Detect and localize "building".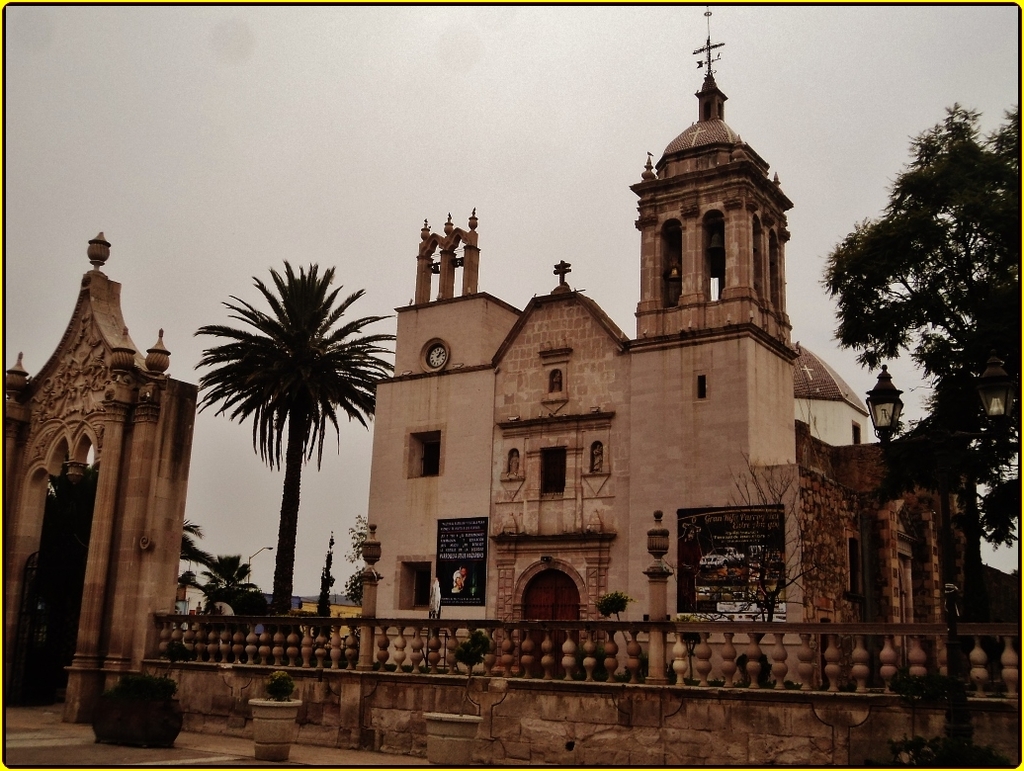
Localized at l=178, t=582, r=361, b=642.
